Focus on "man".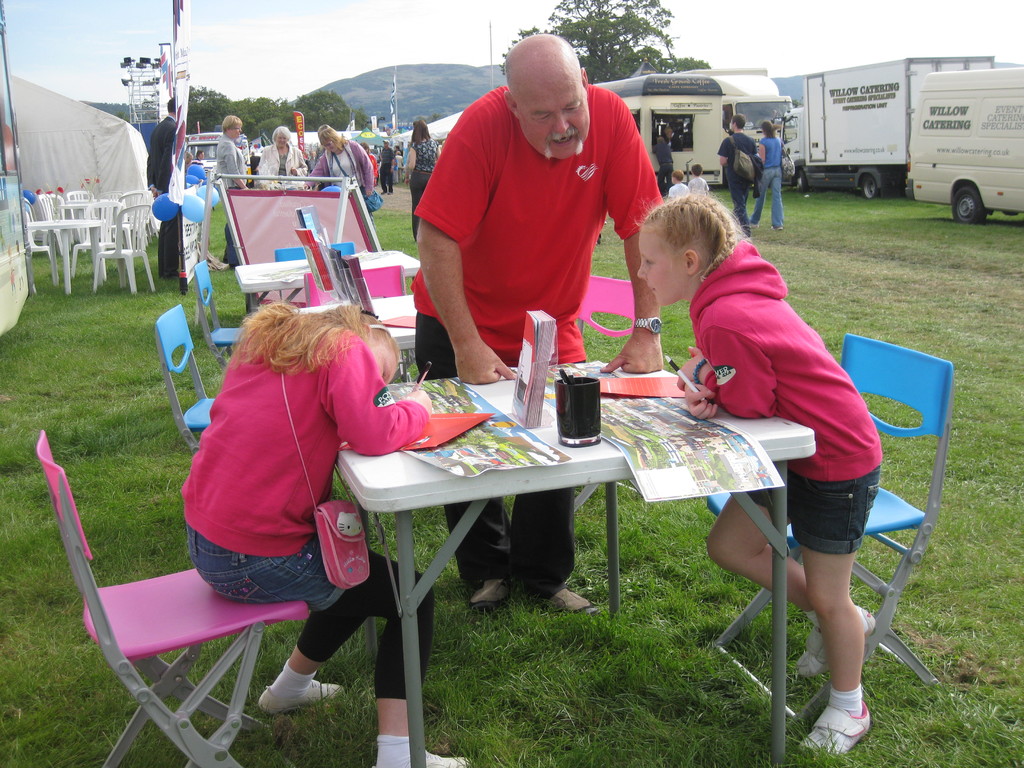
Focused at Rect(415, 28, 668, 616).
